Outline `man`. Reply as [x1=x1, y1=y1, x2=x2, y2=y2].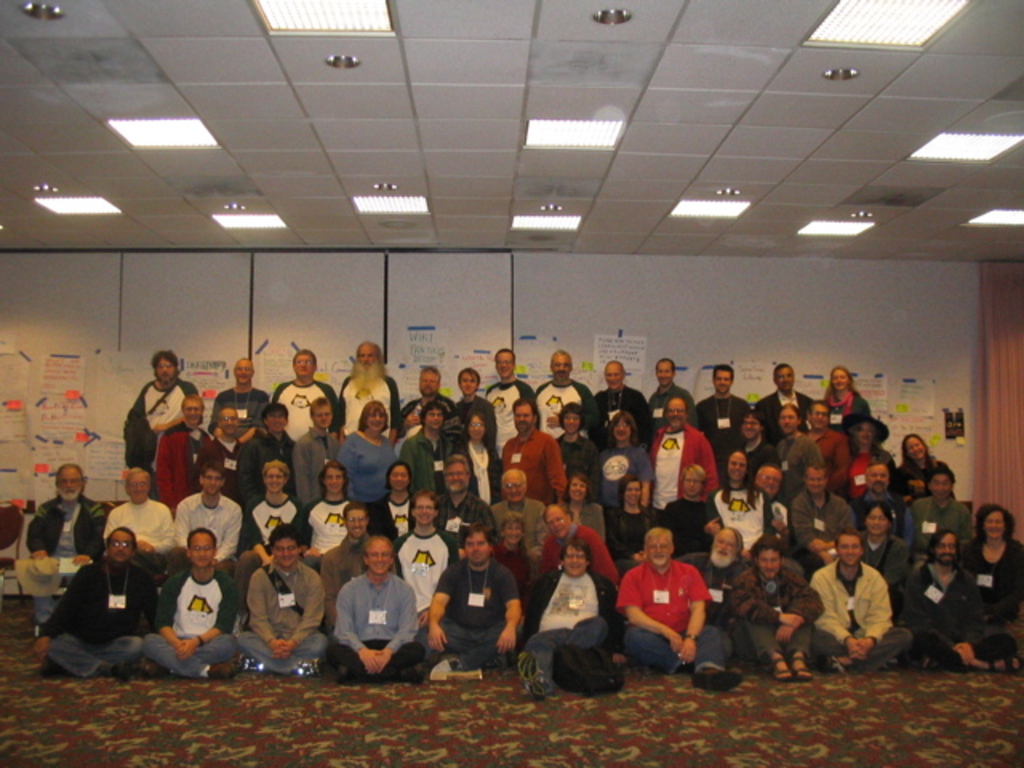
[x1=141, y1=525, x2=237, y2=678].
